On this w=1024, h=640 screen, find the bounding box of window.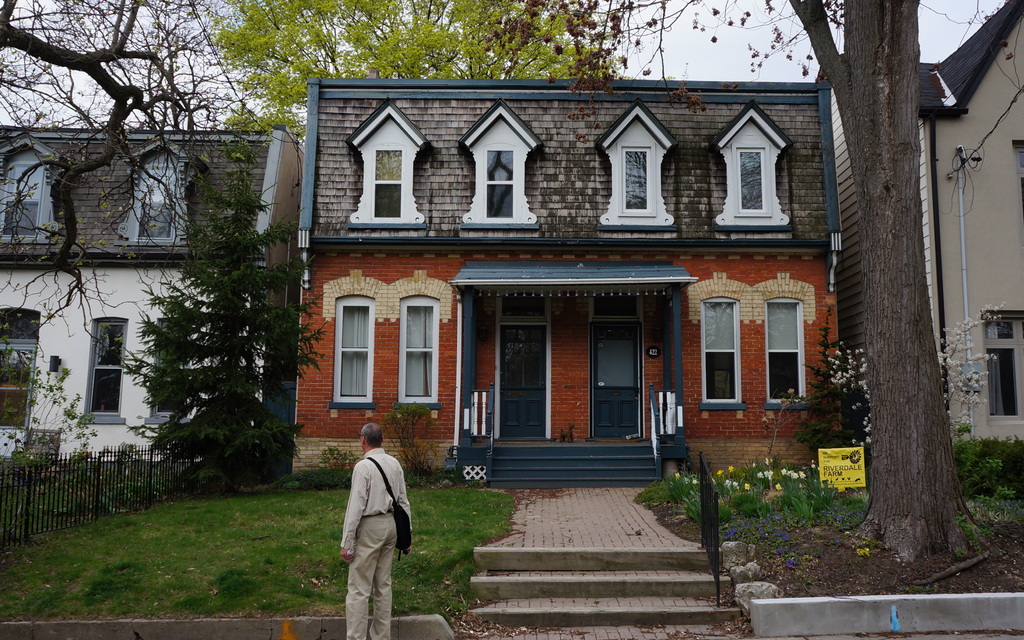
Bounding box: {"left": 400, "top": 296, "right": 434, "bottom": 401}.
